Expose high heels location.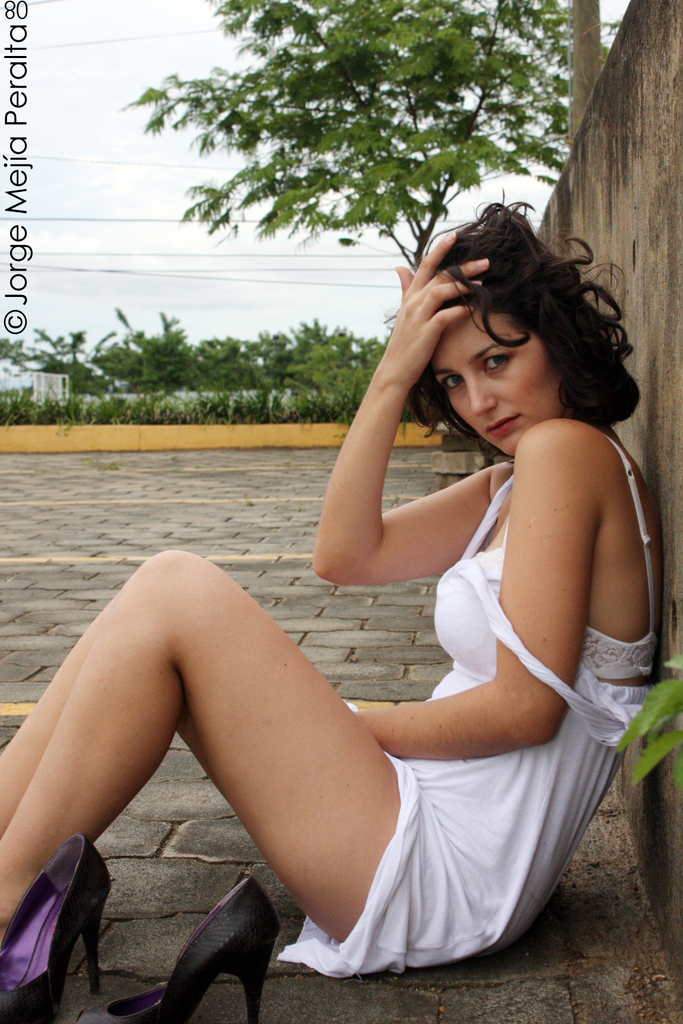
Exposed at region(0, 838, 111, 1022).
